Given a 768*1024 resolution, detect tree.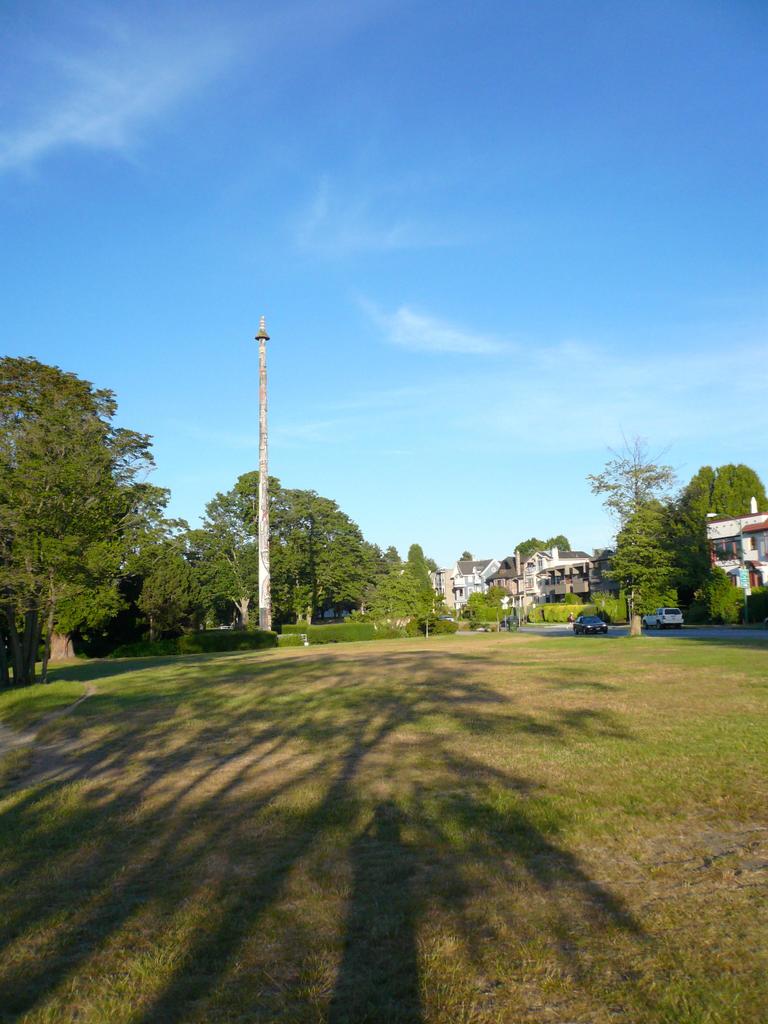
(600, 497, 693, 636).
